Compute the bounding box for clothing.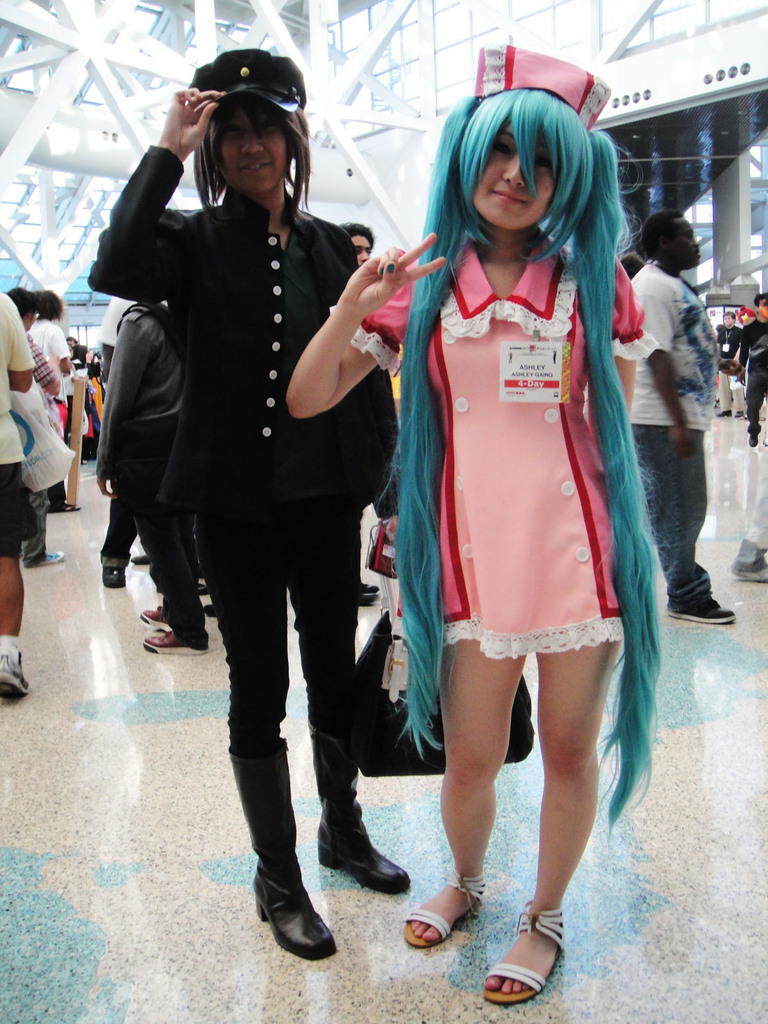
<region>388, 170, 673, 749</region>.
